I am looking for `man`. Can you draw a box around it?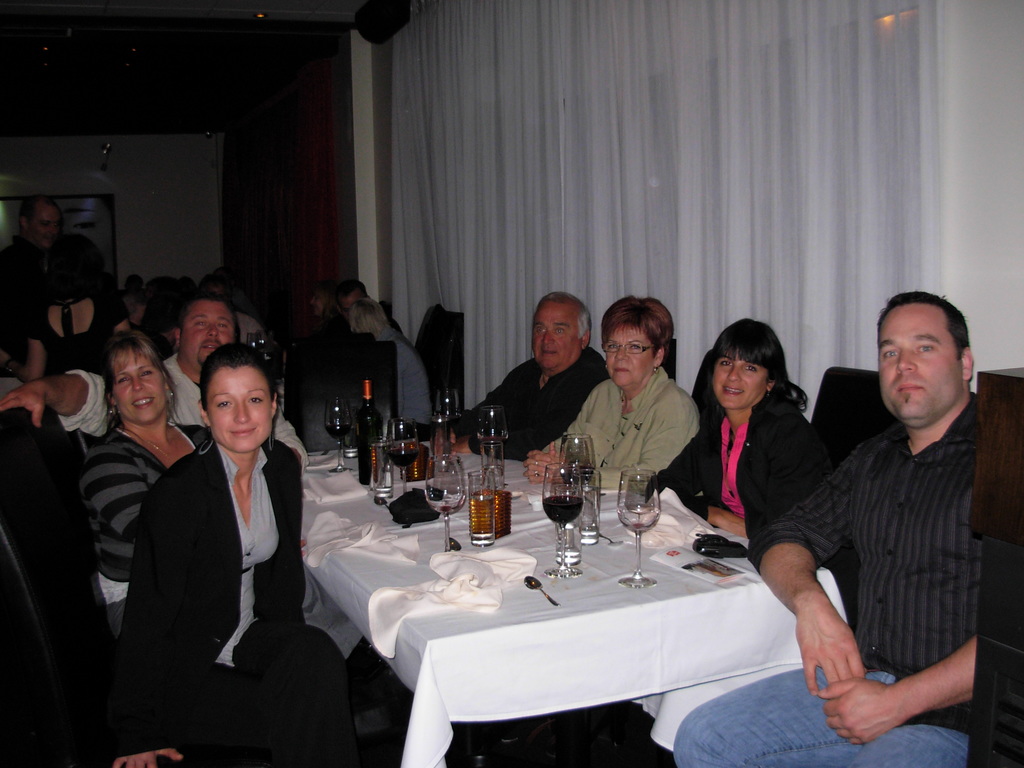
Sure, the bounding box is detection(0, 198, 116, 376).
